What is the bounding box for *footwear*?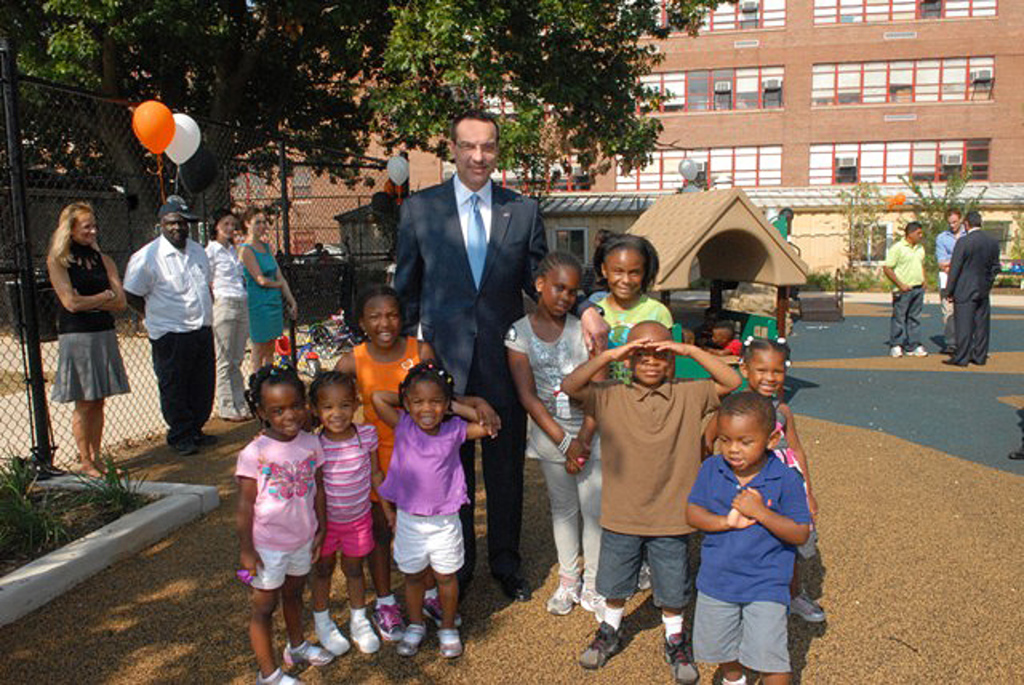
<box>550,581,584,618</box>.
